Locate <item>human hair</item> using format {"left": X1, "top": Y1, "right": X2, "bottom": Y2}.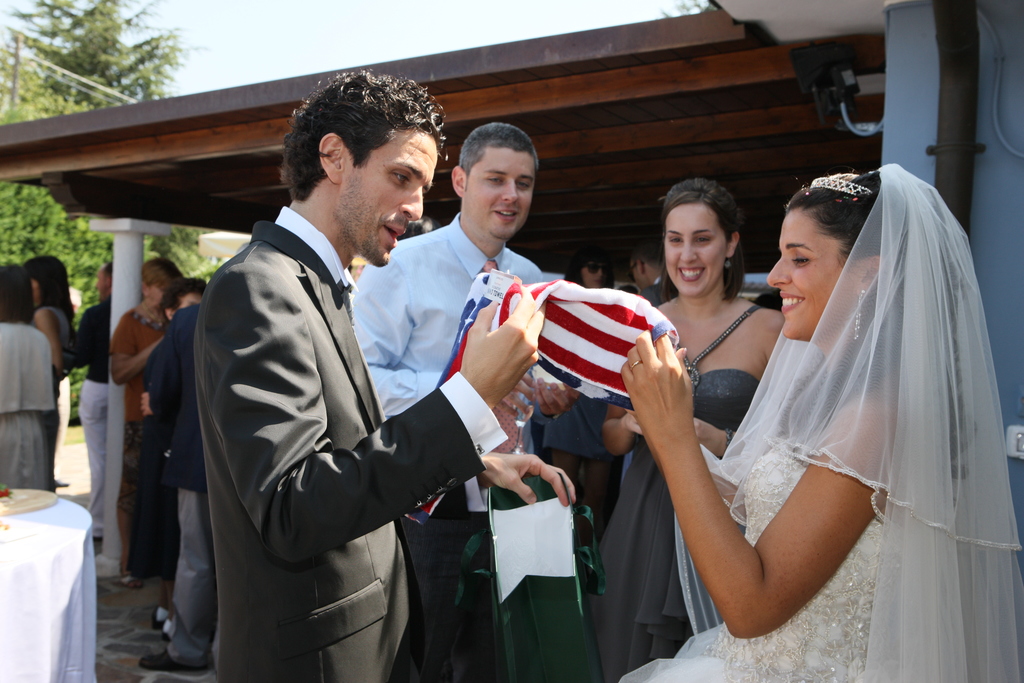
{"left": 782, "top": 173, "right": 983, "bottom": 506}.
